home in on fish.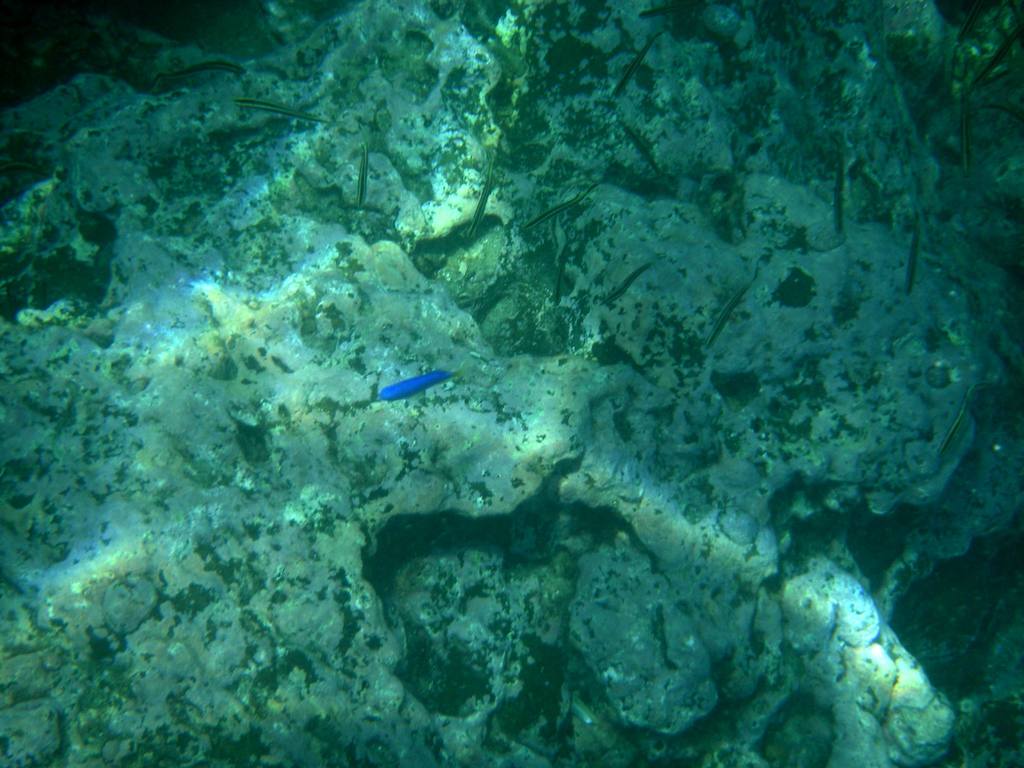
Homed in at (left=555, top=250, right=564, bottom=308).
